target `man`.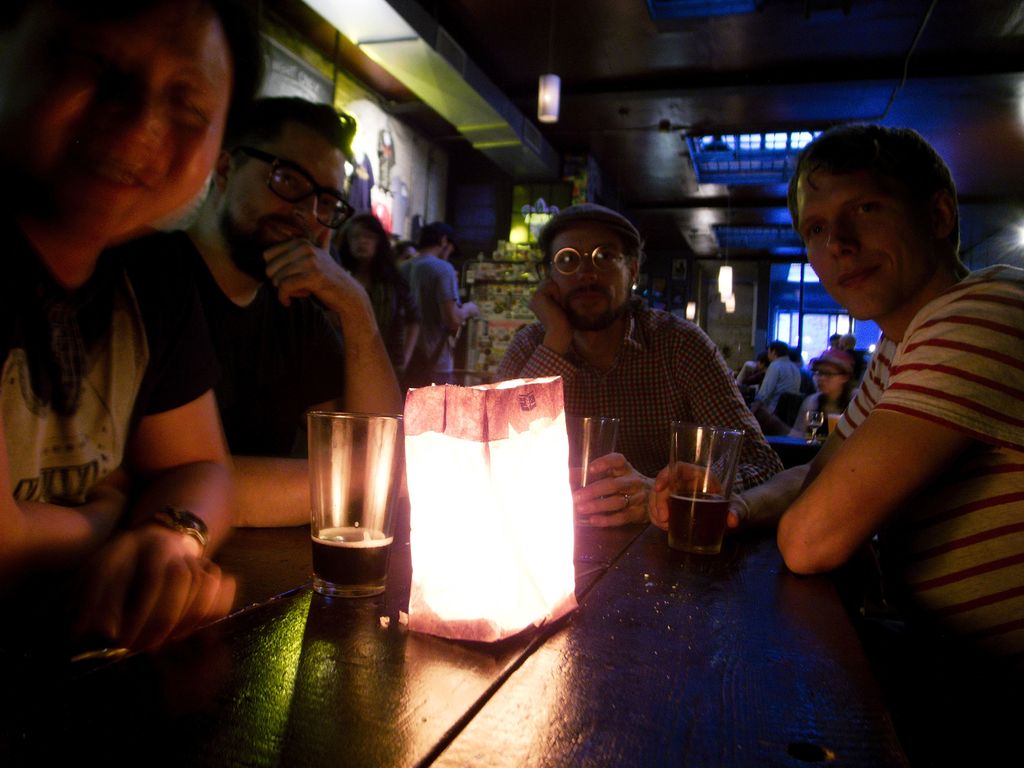
Target region: 499/200/785/538.
